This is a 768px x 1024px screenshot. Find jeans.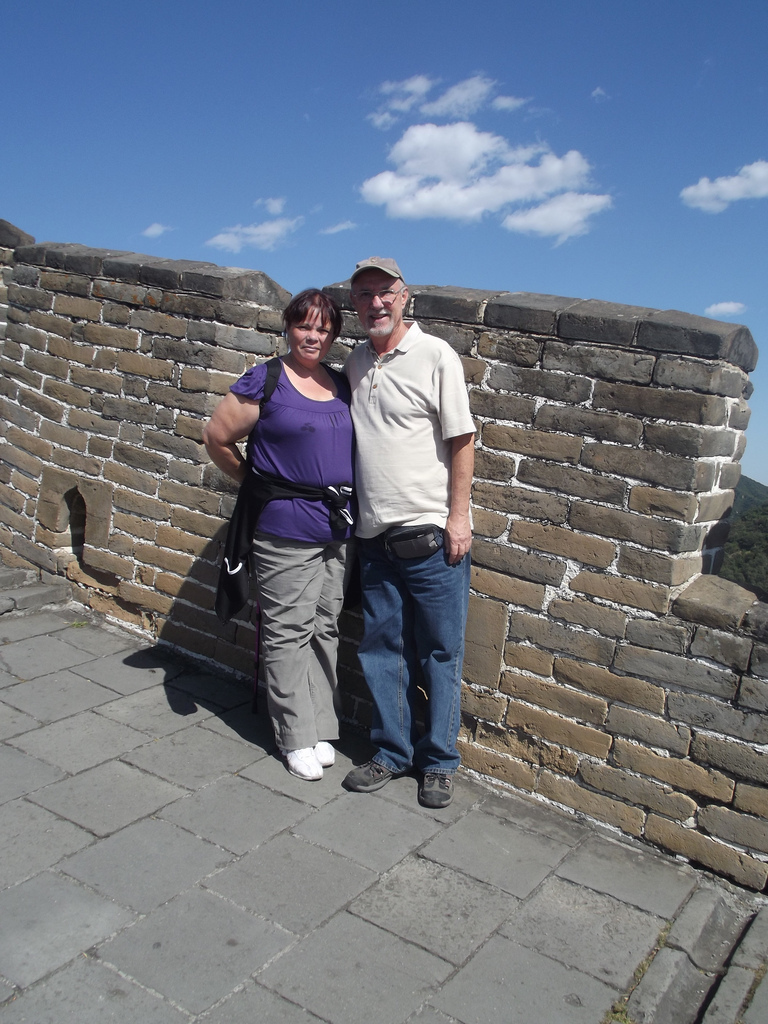
Bounding box: bbox=(344, 538, 461, 805).
